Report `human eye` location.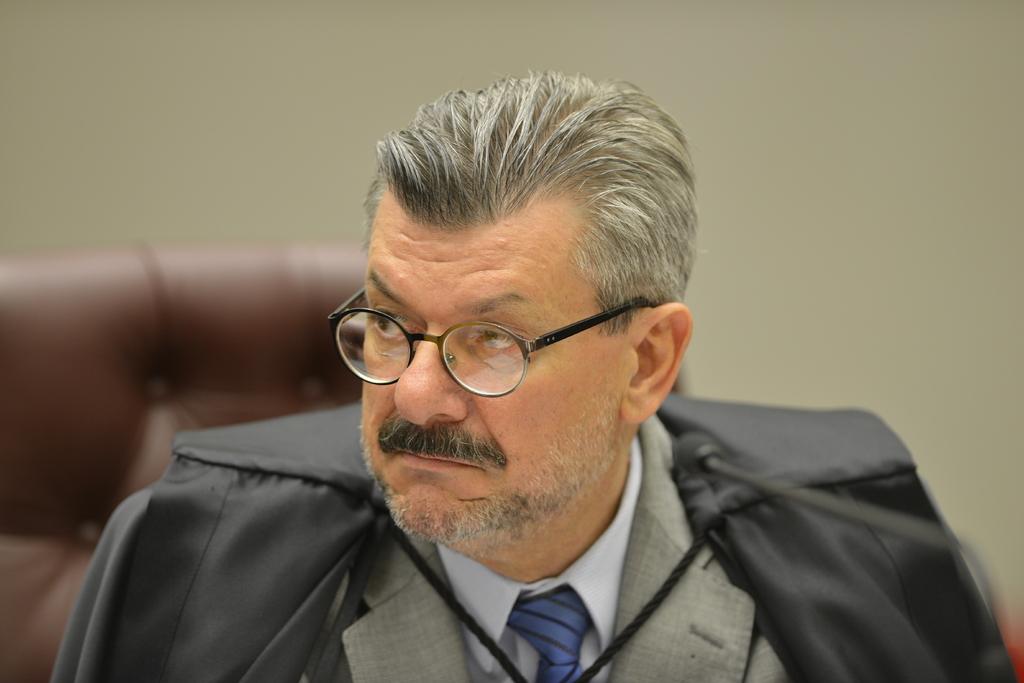
Report: BBox(366, 302, 420, 347).
